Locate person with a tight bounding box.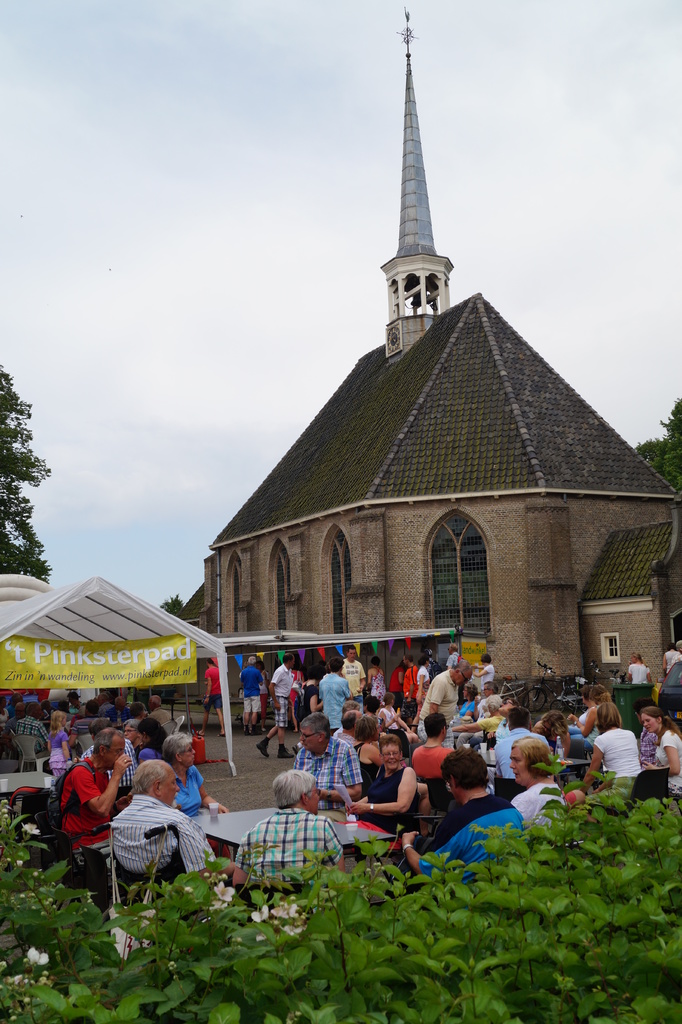
Rect(318, 655, 353, 732).
